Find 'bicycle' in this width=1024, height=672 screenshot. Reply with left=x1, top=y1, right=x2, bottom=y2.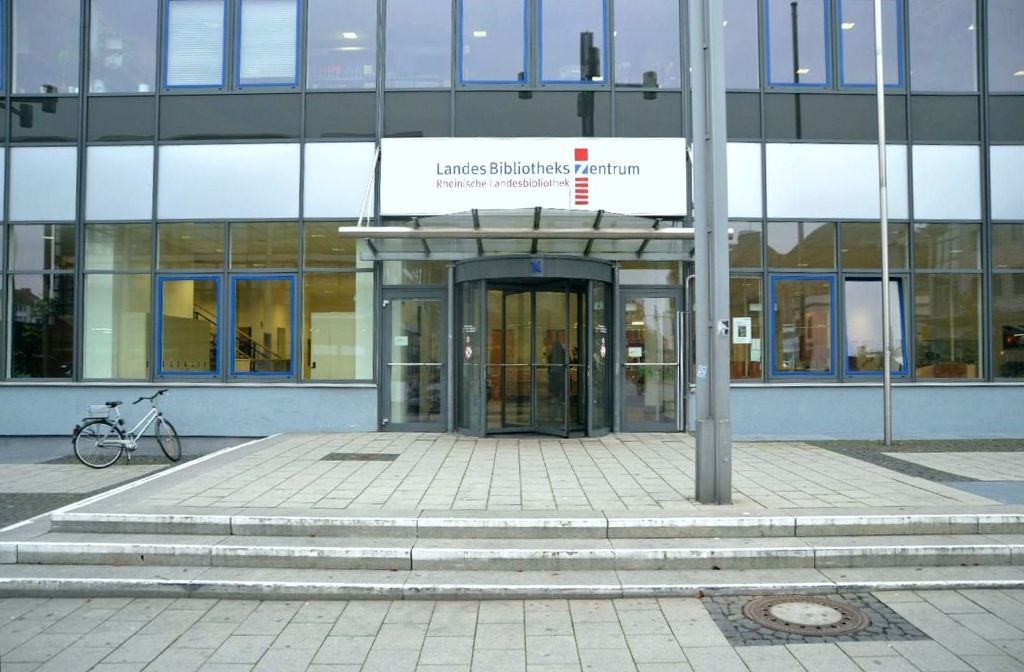
left=62, top=393, right=190, bottom=477.
